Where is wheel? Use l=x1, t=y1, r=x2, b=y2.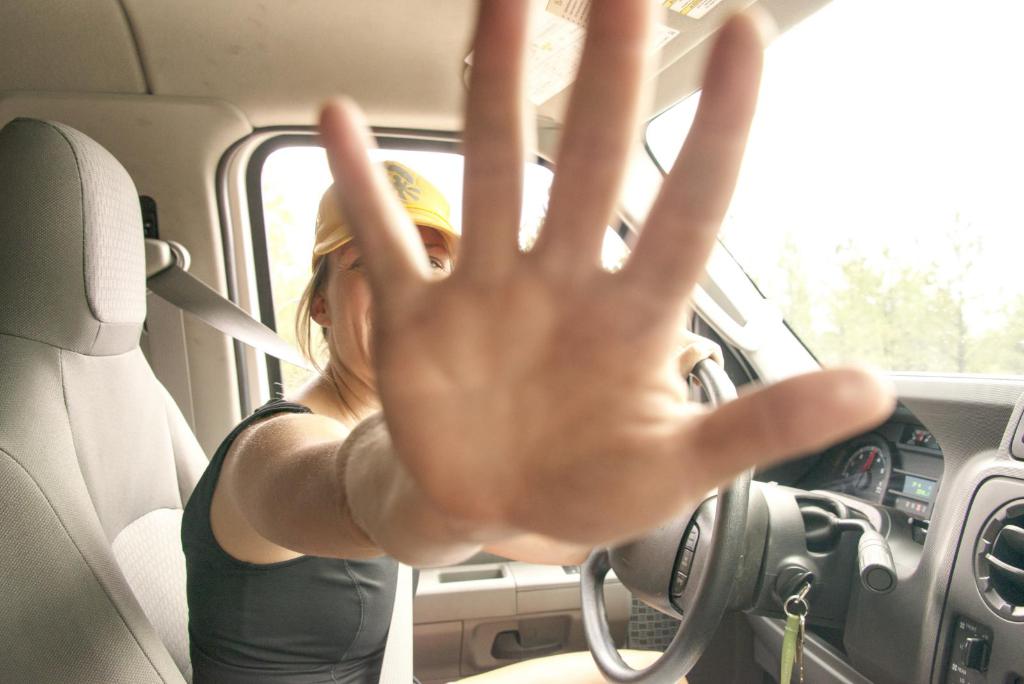
l=573, t=351, r=747, b=683.
